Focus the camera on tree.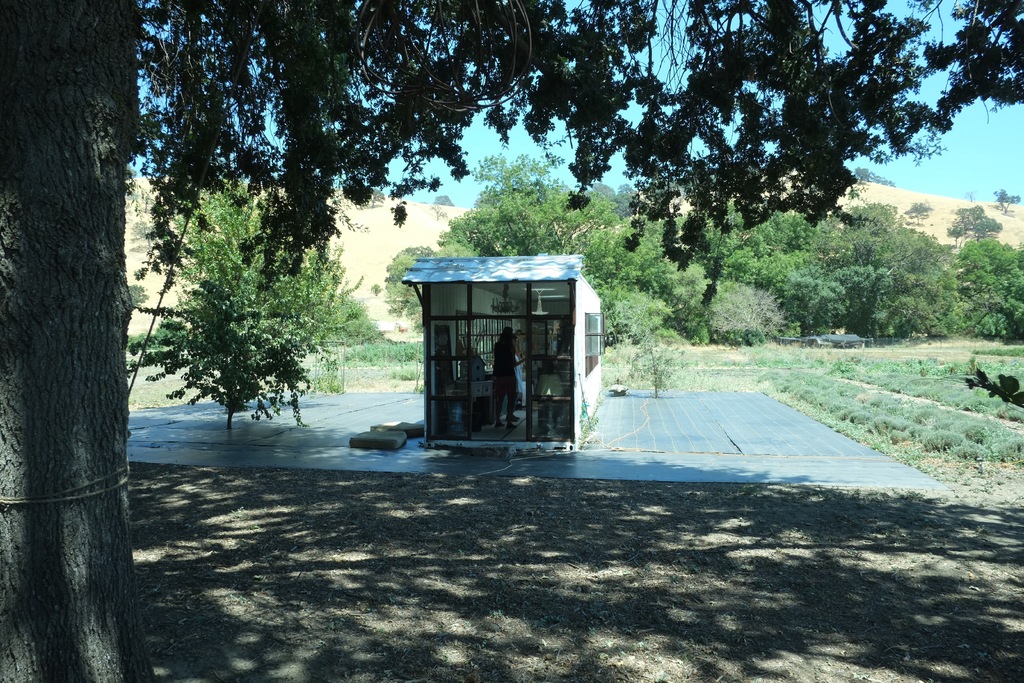
Focus region: (left=369, top=187, right=385, bottom=207).
